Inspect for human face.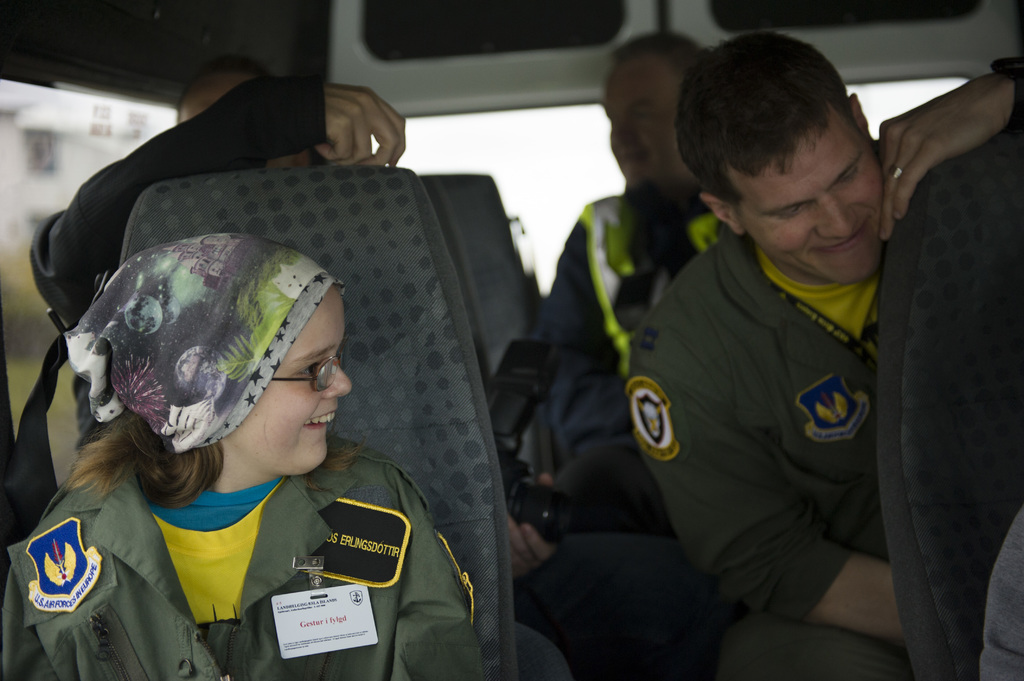
Inspection: crop(598, 63, 678, 179).
